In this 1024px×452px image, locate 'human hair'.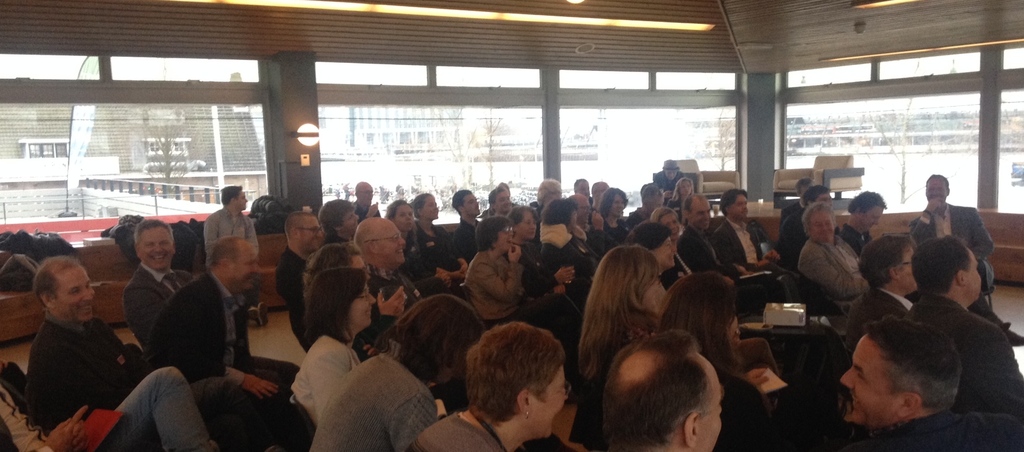
Bounding box: 718/189/747/220.
